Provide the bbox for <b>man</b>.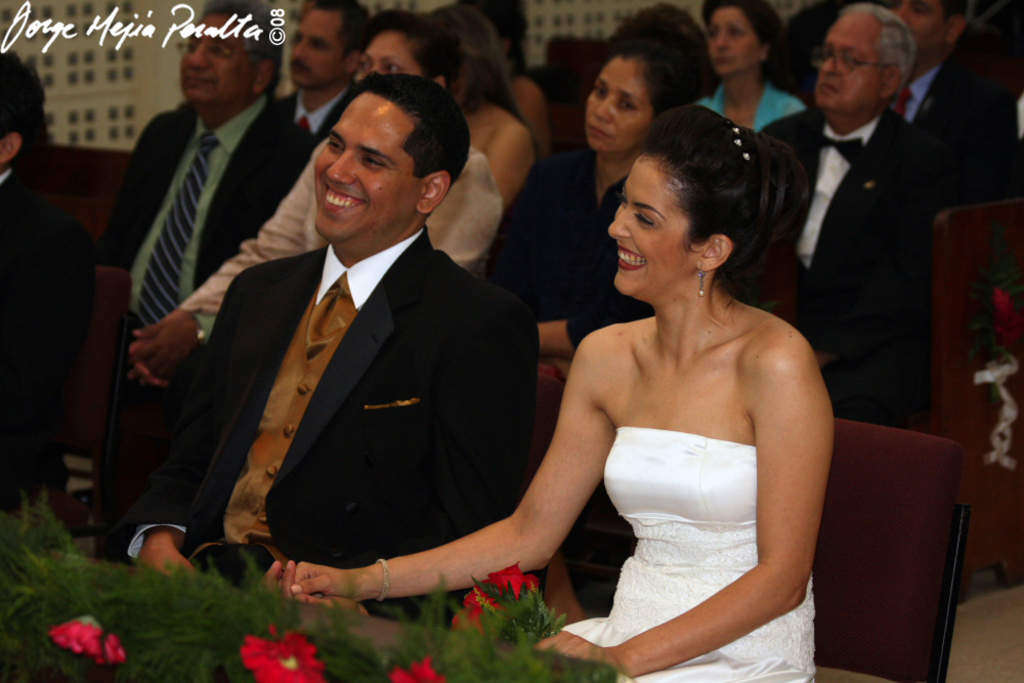
bbox(890, 0, 1006, 248).
